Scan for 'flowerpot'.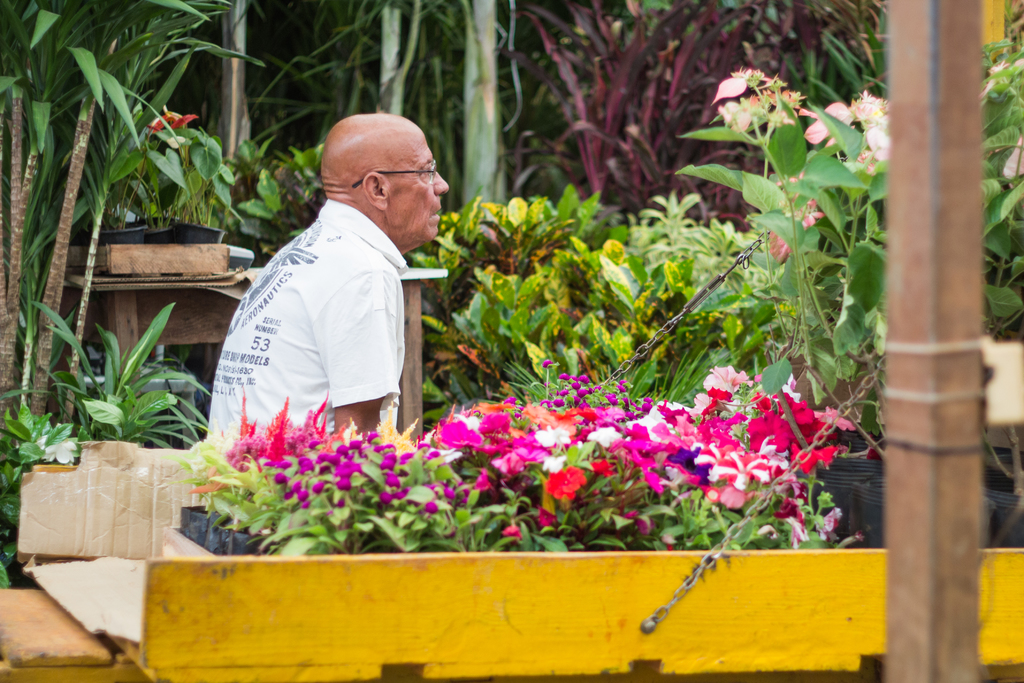
Scan result: left=808, top=446, right=900, bottom=556.
